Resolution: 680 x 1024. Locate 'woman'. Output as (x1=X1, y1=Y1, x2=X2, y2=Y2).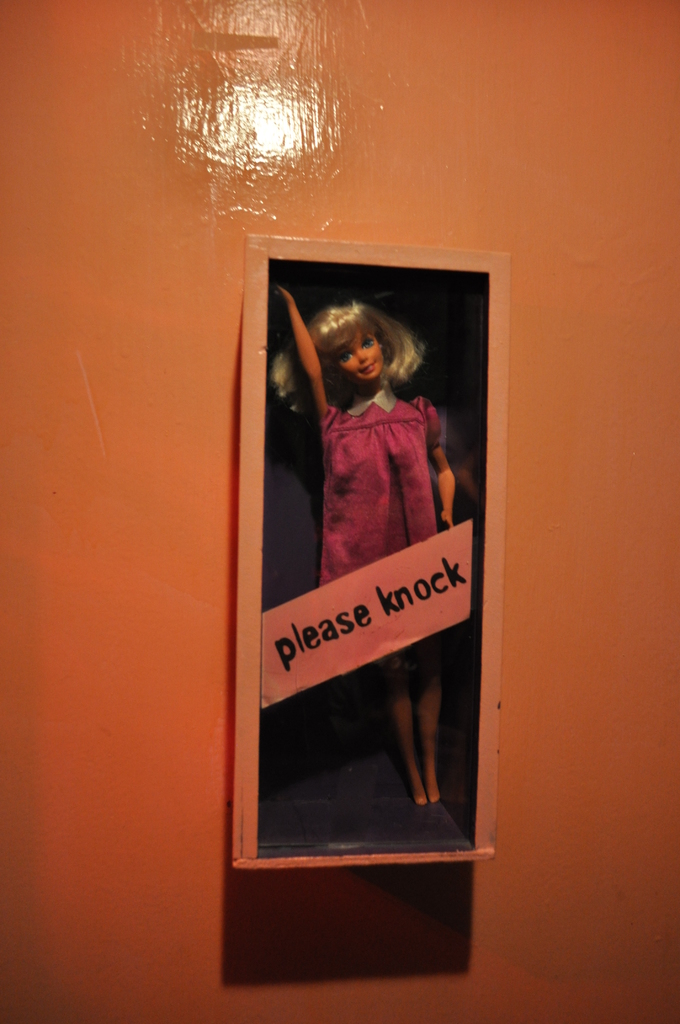
(x1=271, y1=282, x2=455, y2=805).
